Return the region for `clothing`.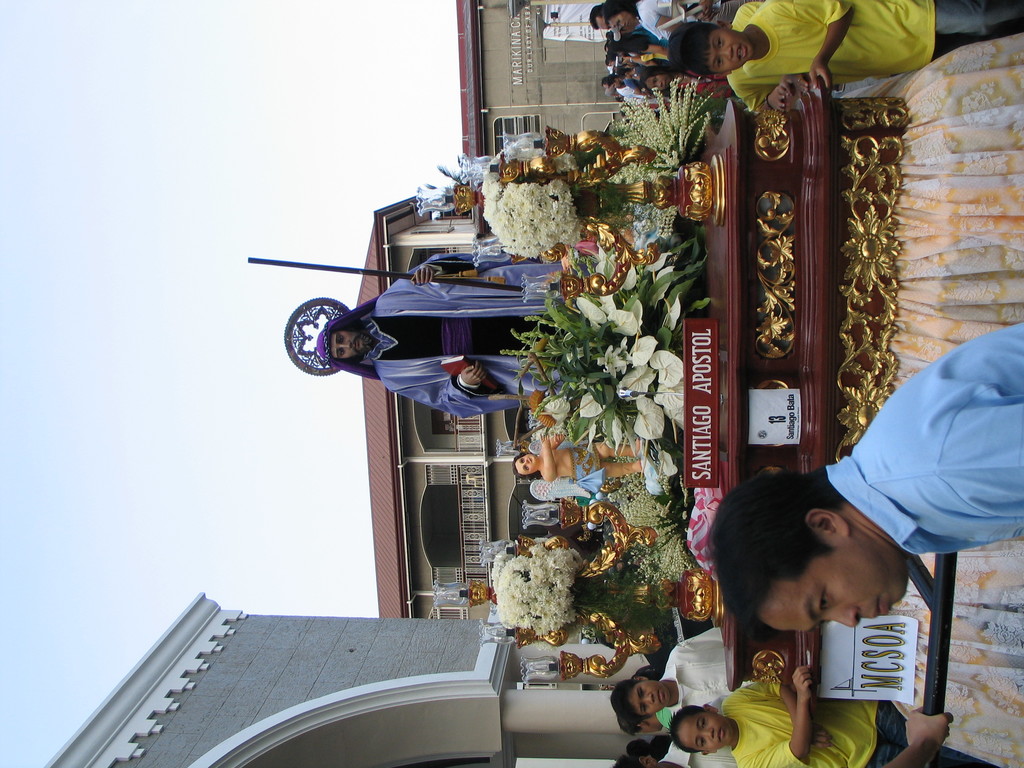
735/678/913/767.
